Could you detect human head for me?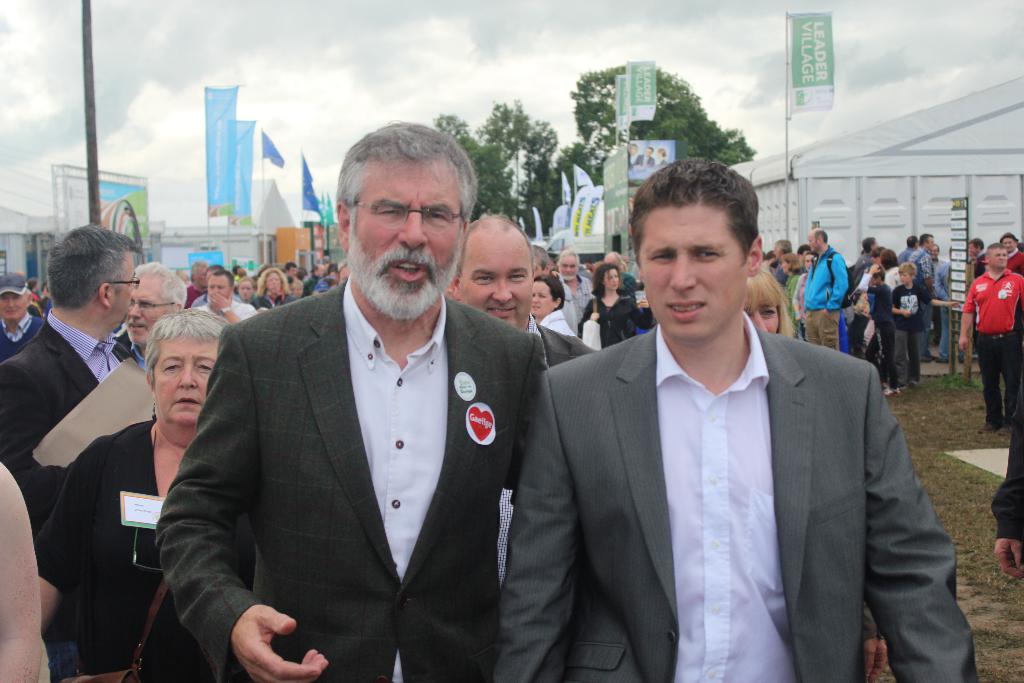
Detection result: {"left": 660, "top": 144, "right": 673, "bottom": 156}.
